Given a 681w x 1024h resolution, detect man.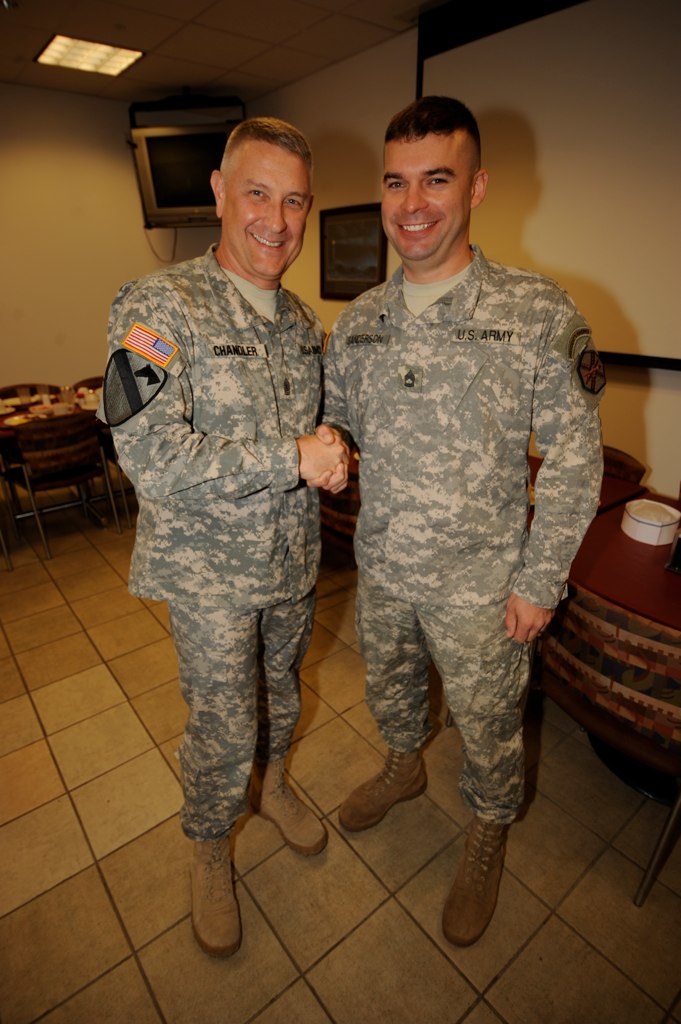
bbox=[102, 117, 357, 961].
